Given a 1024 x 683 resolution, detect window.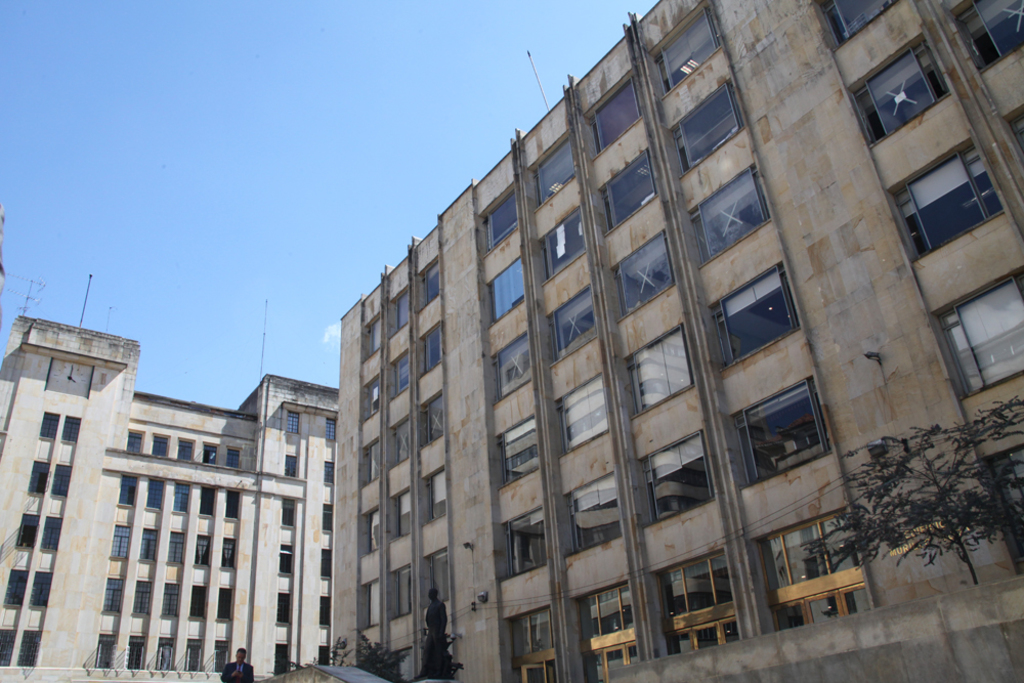
502, 506, 546, 578.
